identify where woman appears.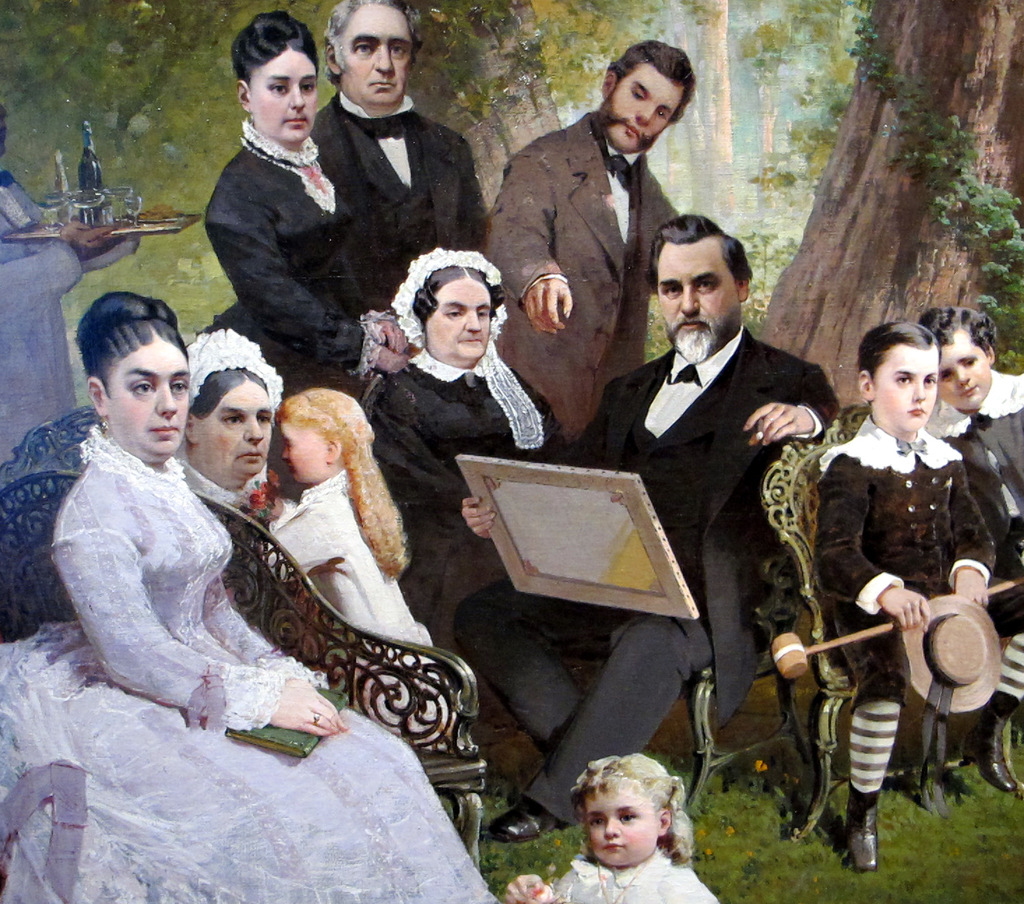
Appears at (193, 325, 289, 517).
